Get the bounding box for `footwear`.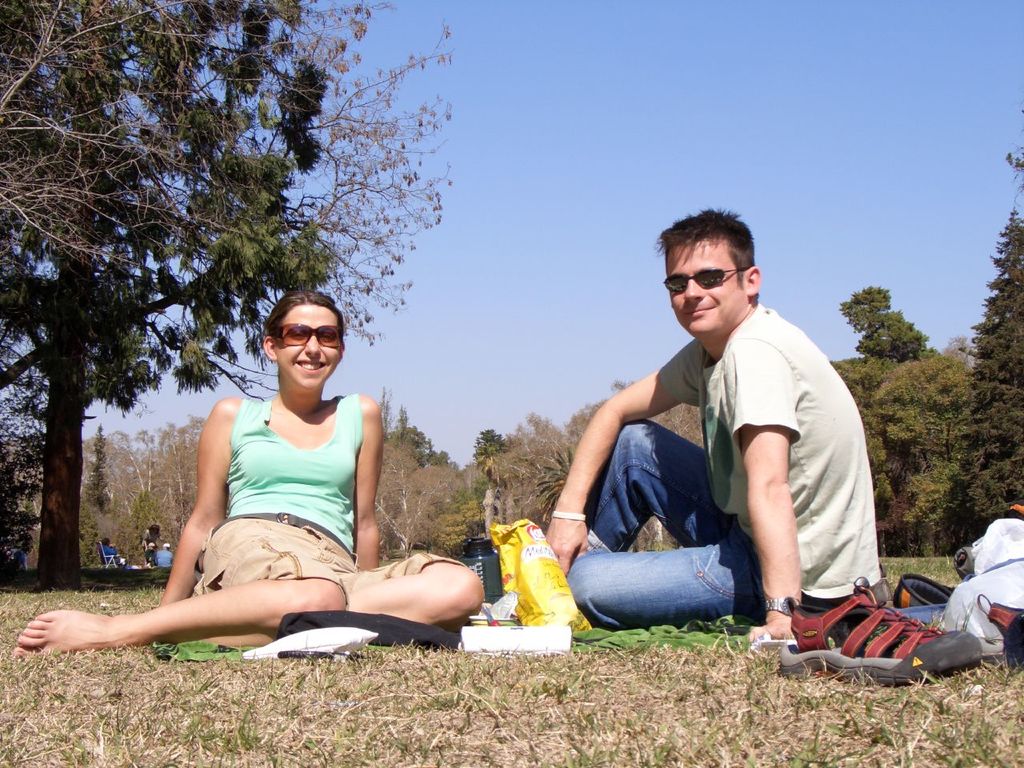
[752, 590, 978, 684].
